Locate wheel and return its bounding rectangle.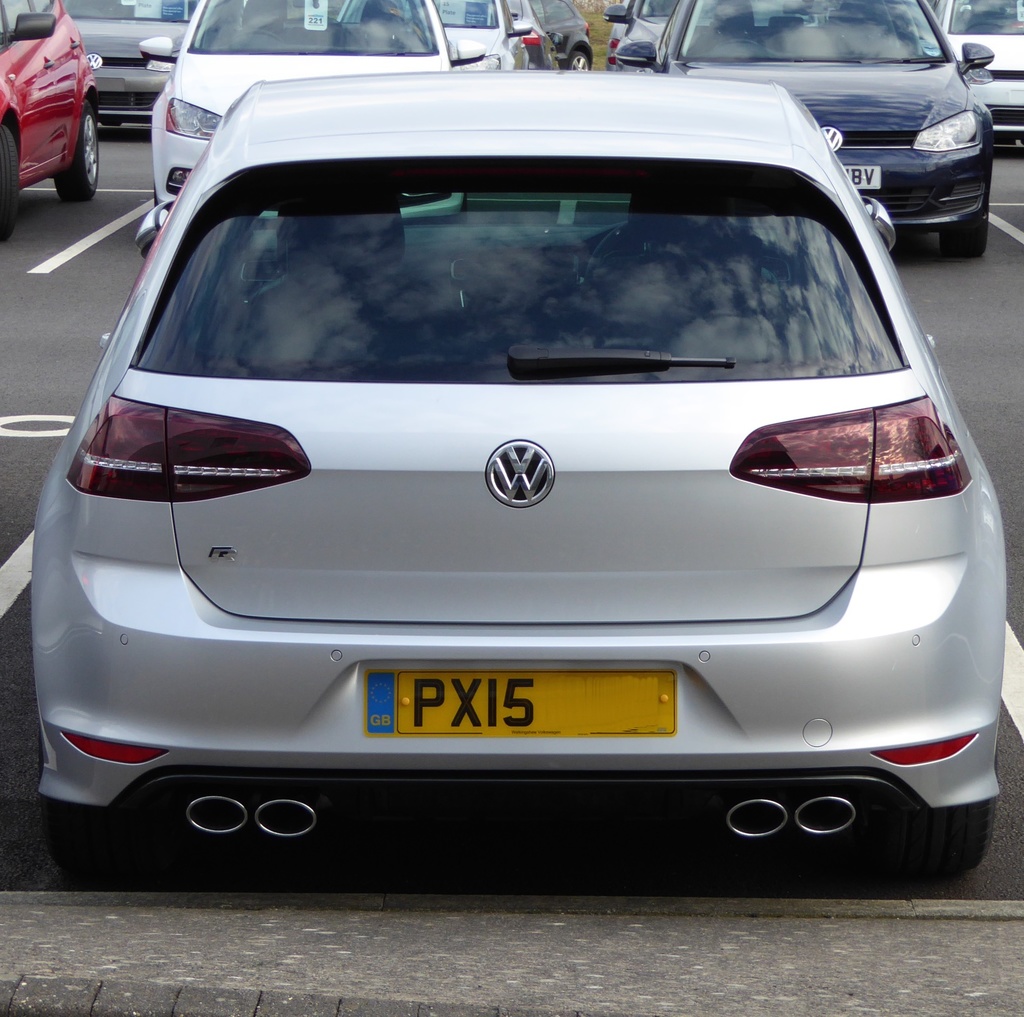
[x1=0, y1=116, x2=21, y2=228].
